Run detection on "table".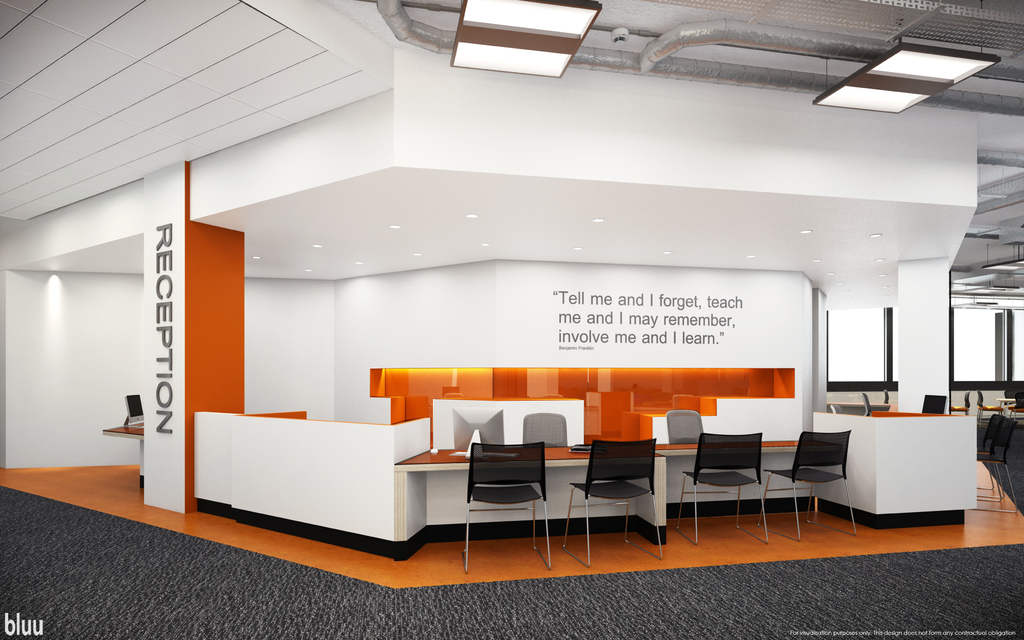
Result: BBox(94, 396, 248, 514).
